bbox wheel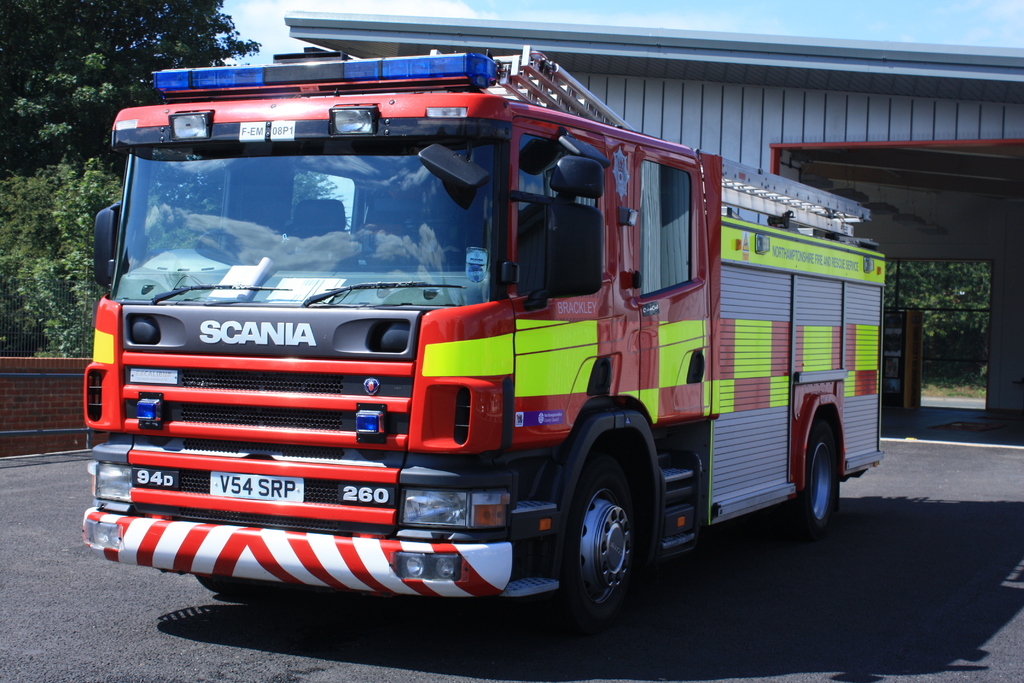
(left=794, top=433, right=844, bottom=536)
